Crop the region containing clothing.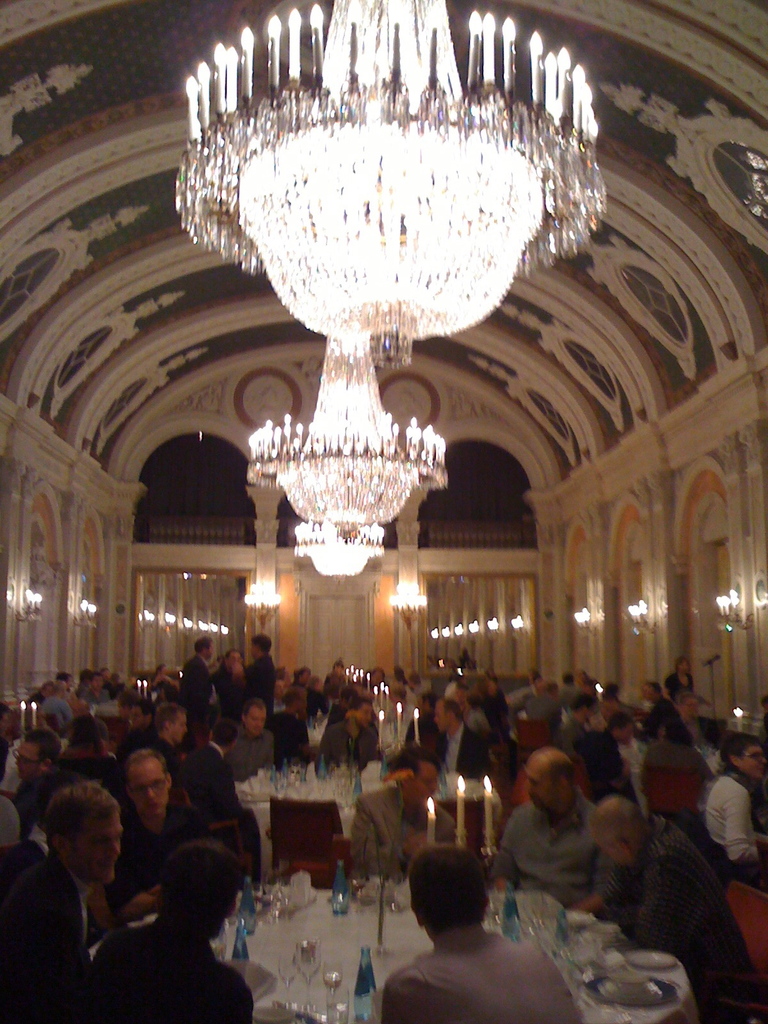
Crop region: bbox=(499, 799, 588, 902).
